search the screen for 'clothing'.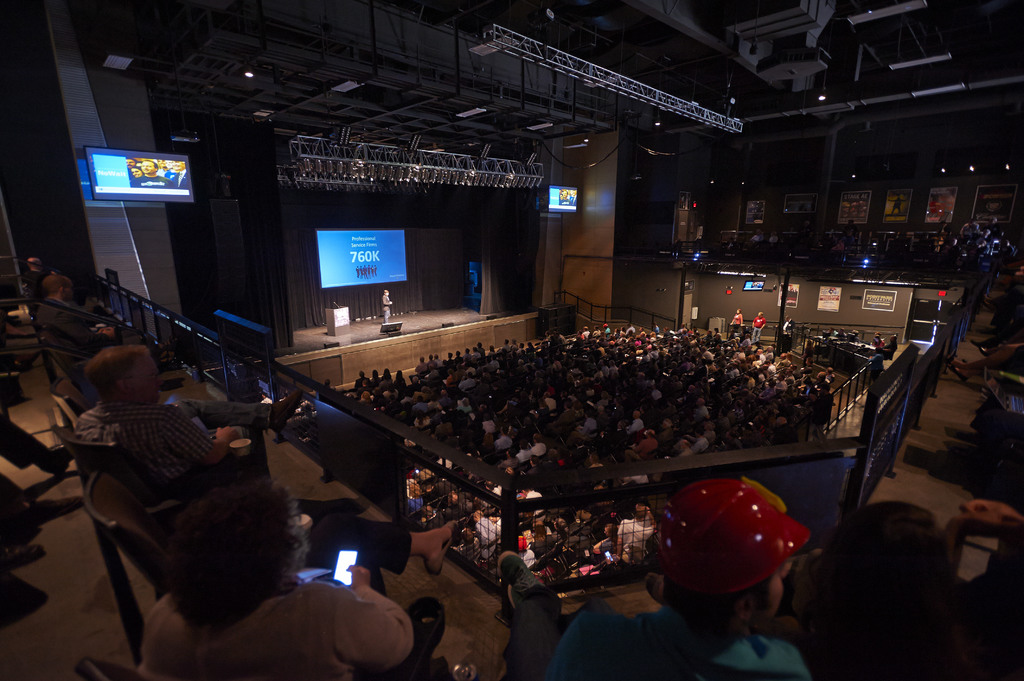
Found at (x1=75, y1=400, x2=268, y2=499).
